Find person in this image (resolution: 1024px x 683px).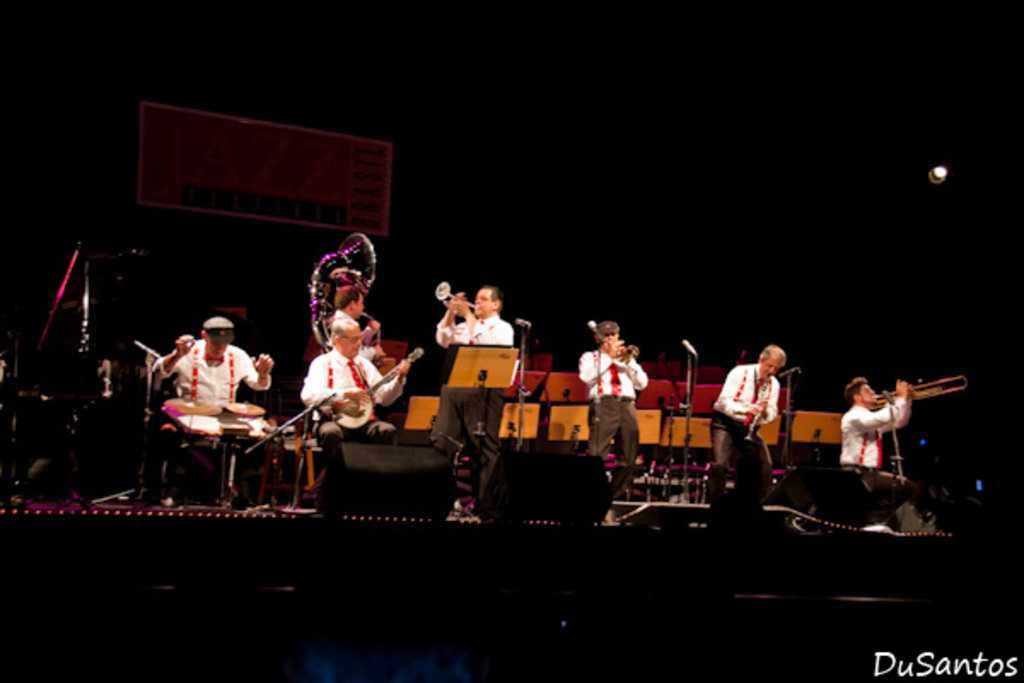
box=[435, 283, 514, 505].
